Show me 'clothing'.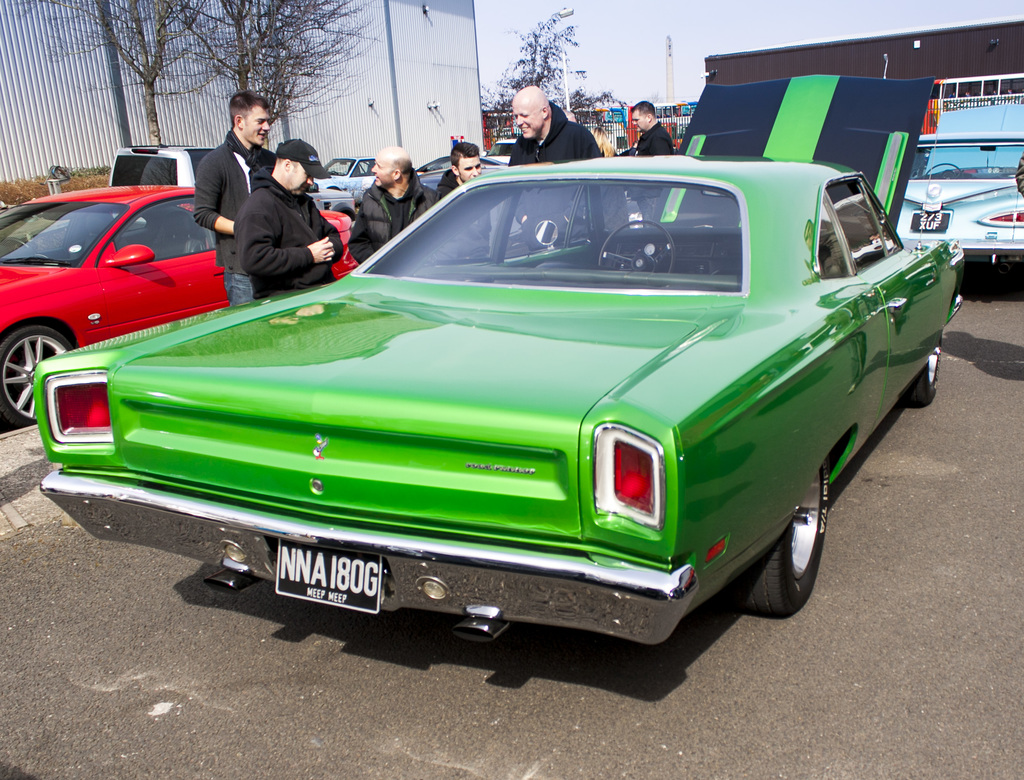
'clothing' is here: 235/168/346/297.
